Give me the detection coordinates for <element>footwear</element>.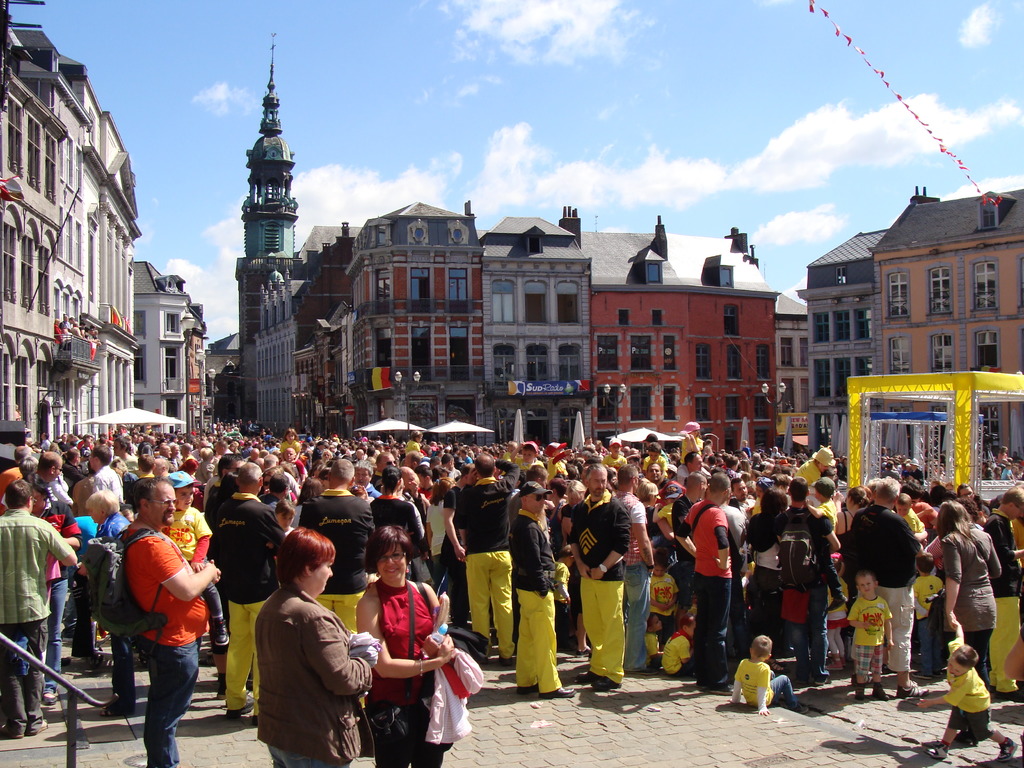
pyautogui.locateOnScreen(518, 684, 538, 695).
